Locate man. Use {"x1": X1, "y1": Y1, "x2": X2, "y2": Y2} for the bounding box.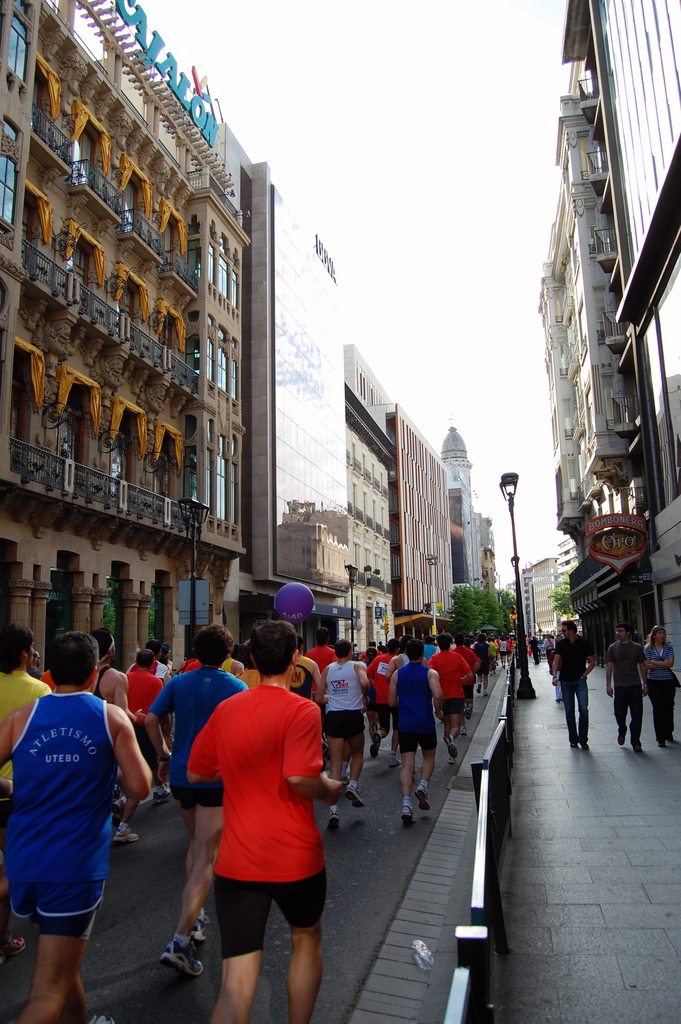
{"x1": 161, "y1": 607, "x2": 364, "y2": 1023}.
